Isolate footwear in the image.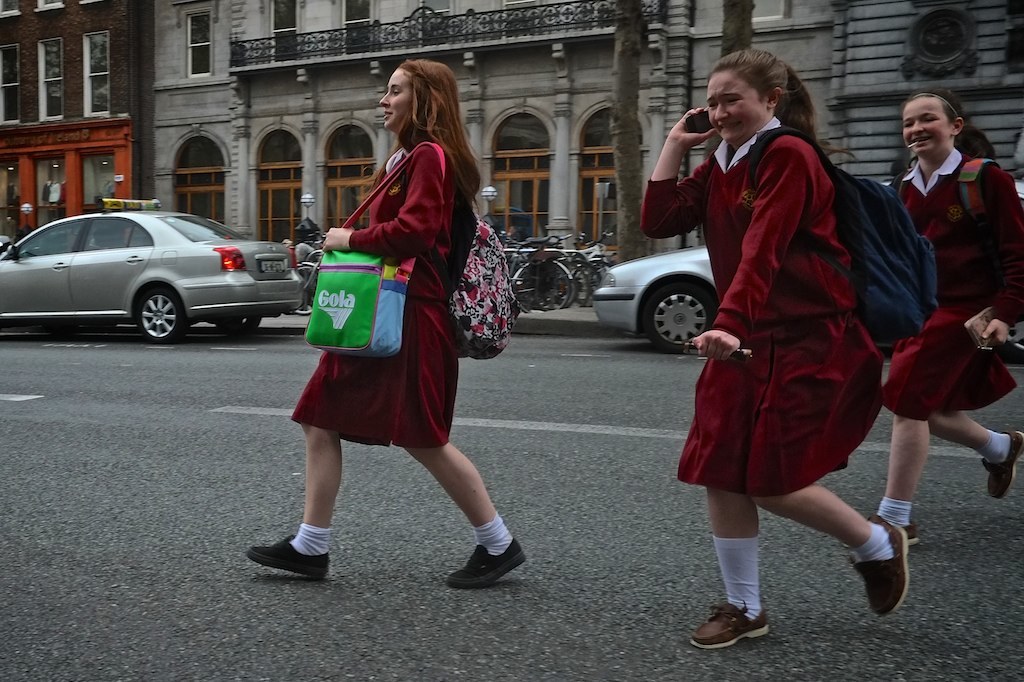
Isolated region: crop(689, 598, 765, 649).
